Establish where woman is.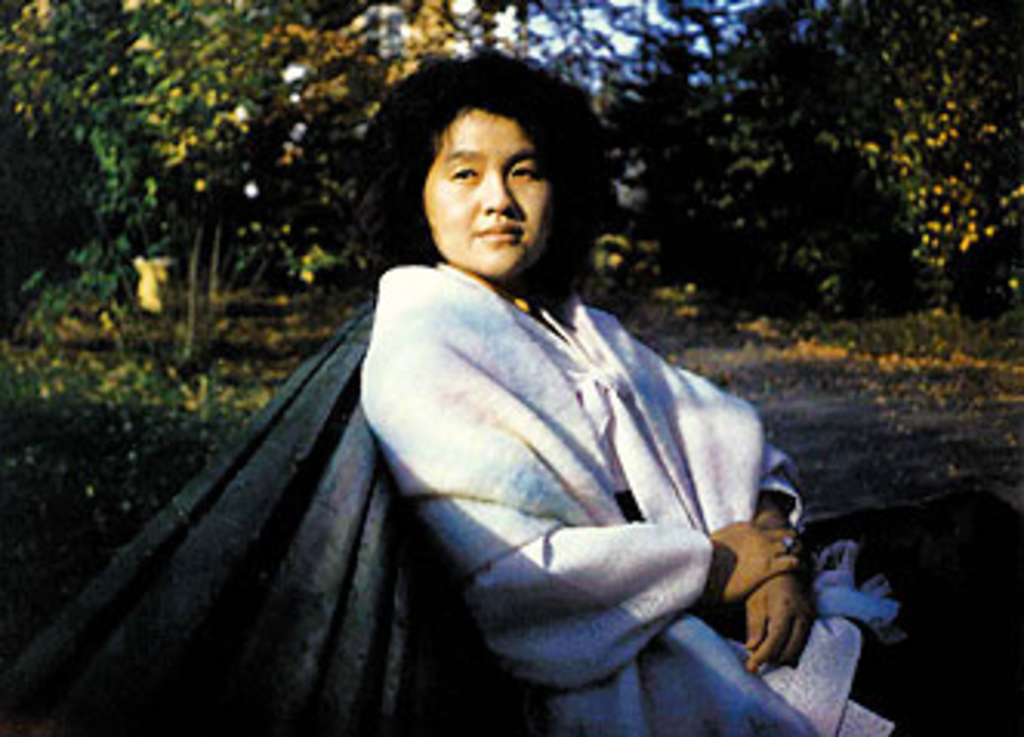
Established at 160 77 780 731.
